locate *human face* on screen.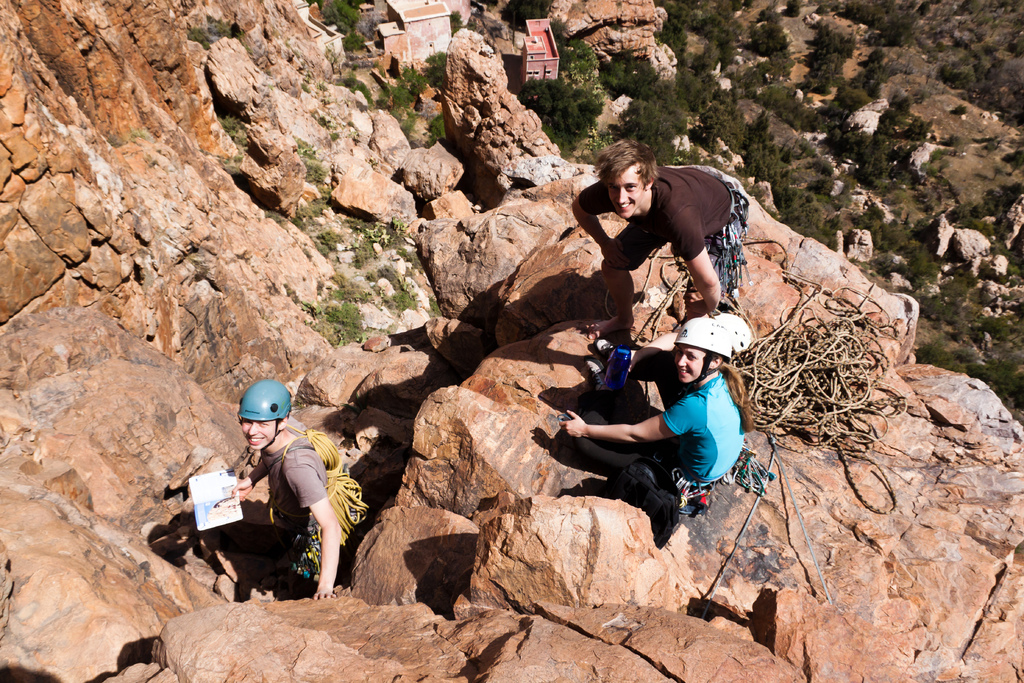
On screen at Rect(676, 348, 701, 384).
